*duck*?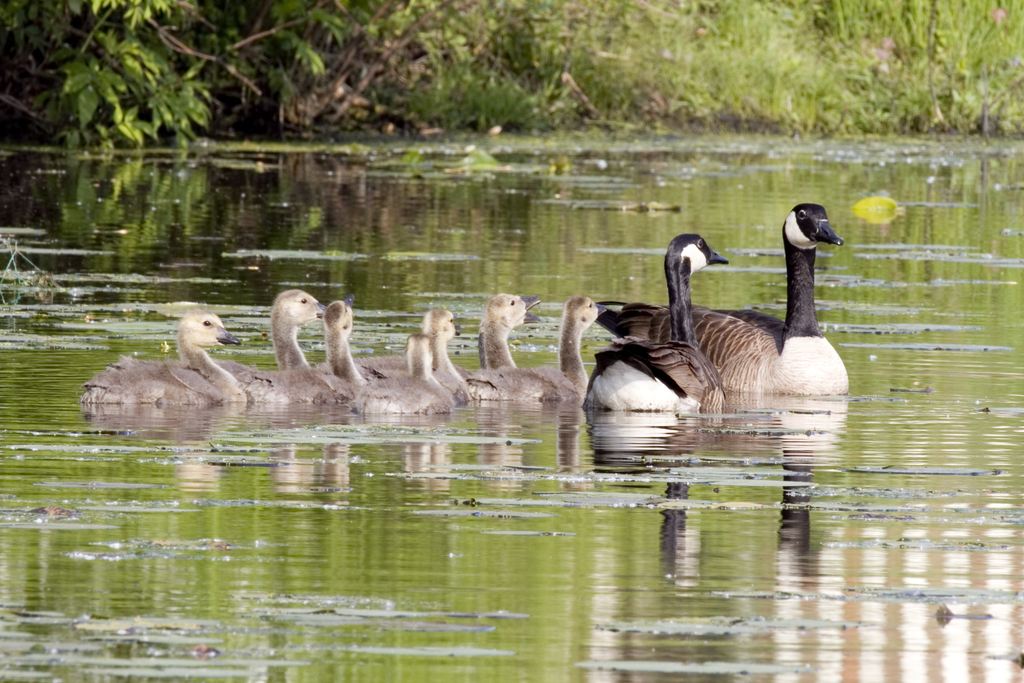
[x1=598, y1=202, x2=851, y2=399]
